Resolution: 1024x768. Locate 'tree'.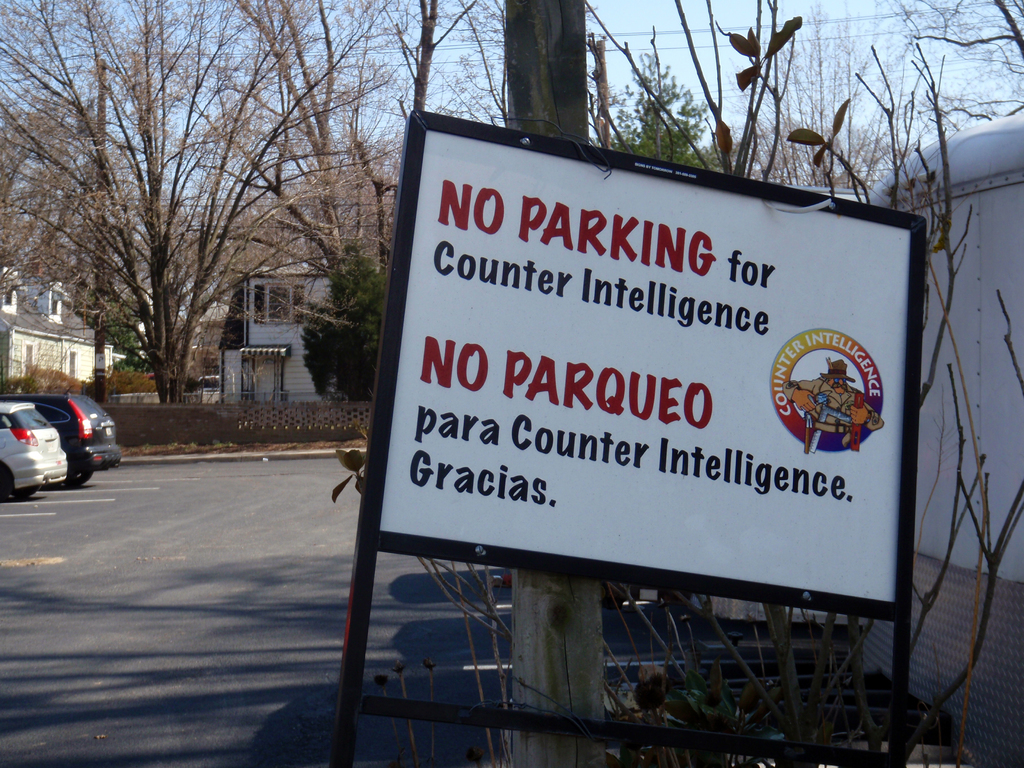
box=[0, 0, 360, 406].
